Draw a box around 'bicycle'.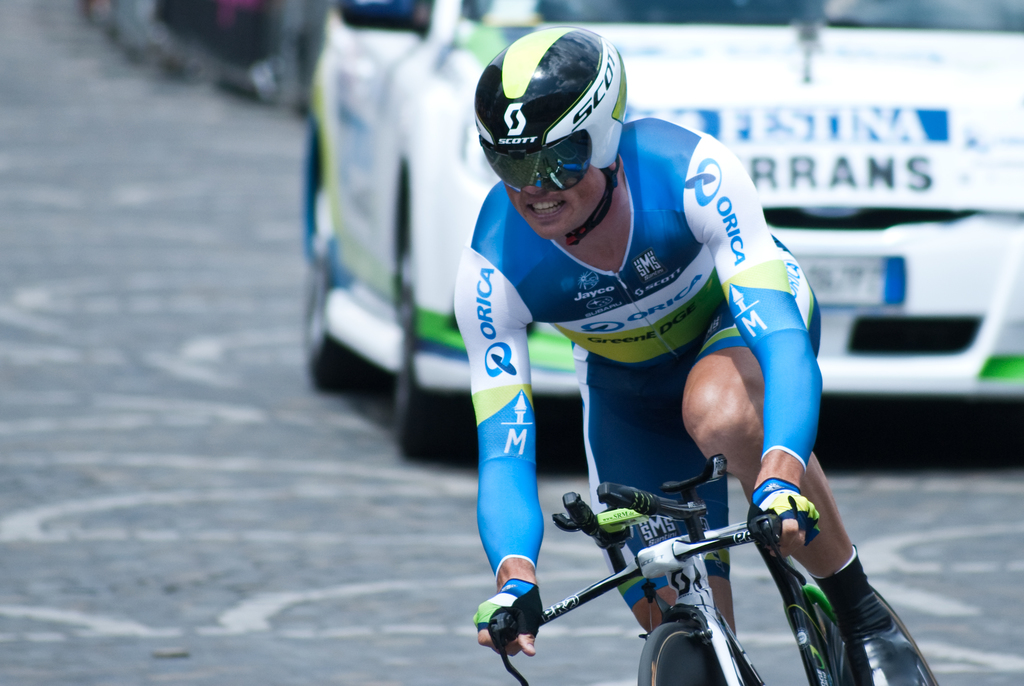
[500, 447, 838, 685].
